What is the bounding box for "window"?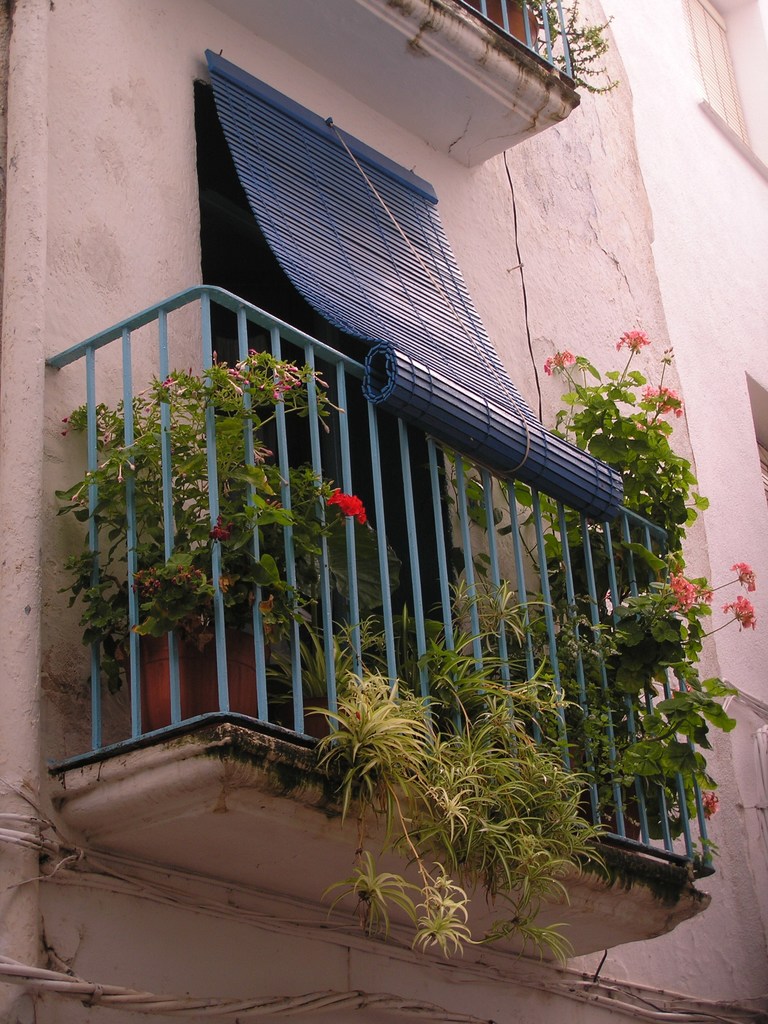
x1=687, y1=0, x2=749, y2=145.
